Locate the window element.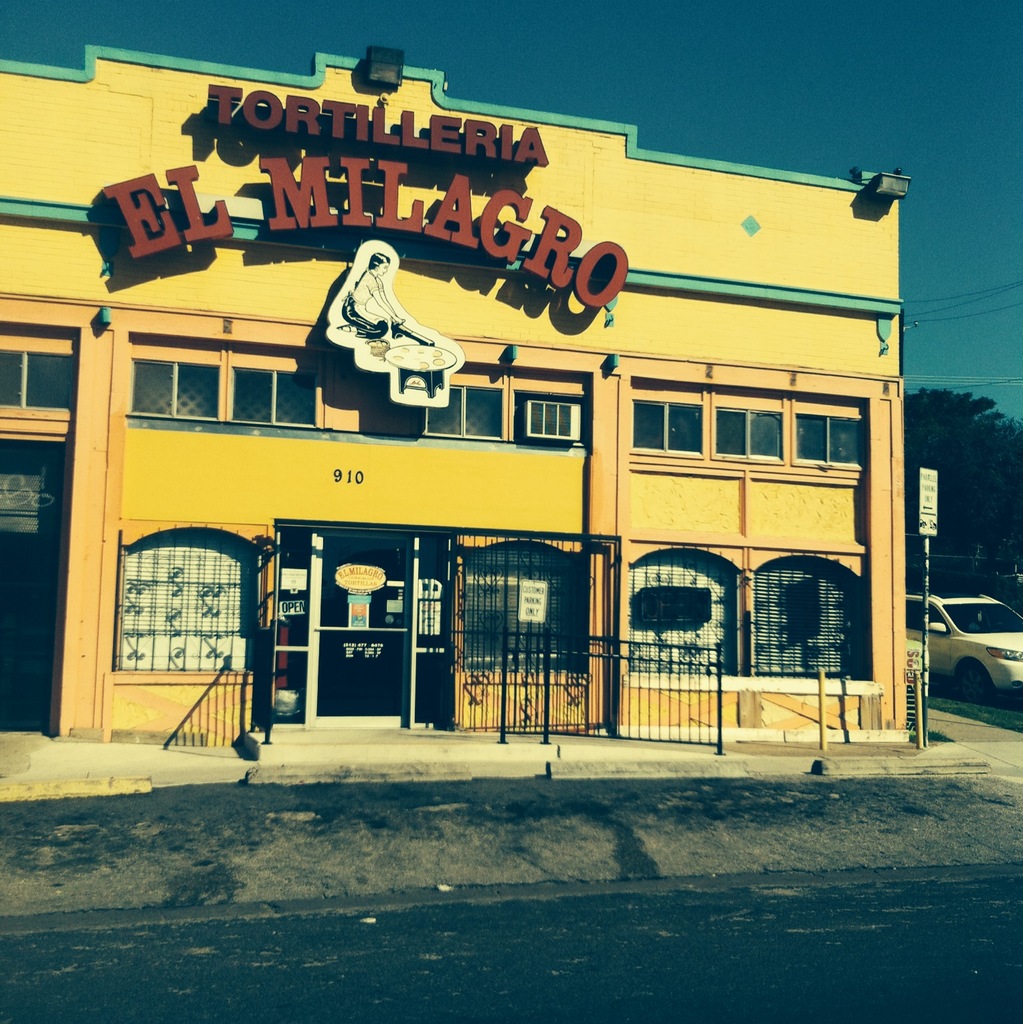
Element bbox: pyautogui.locateOnScreen(628, 550, 740, 681).
